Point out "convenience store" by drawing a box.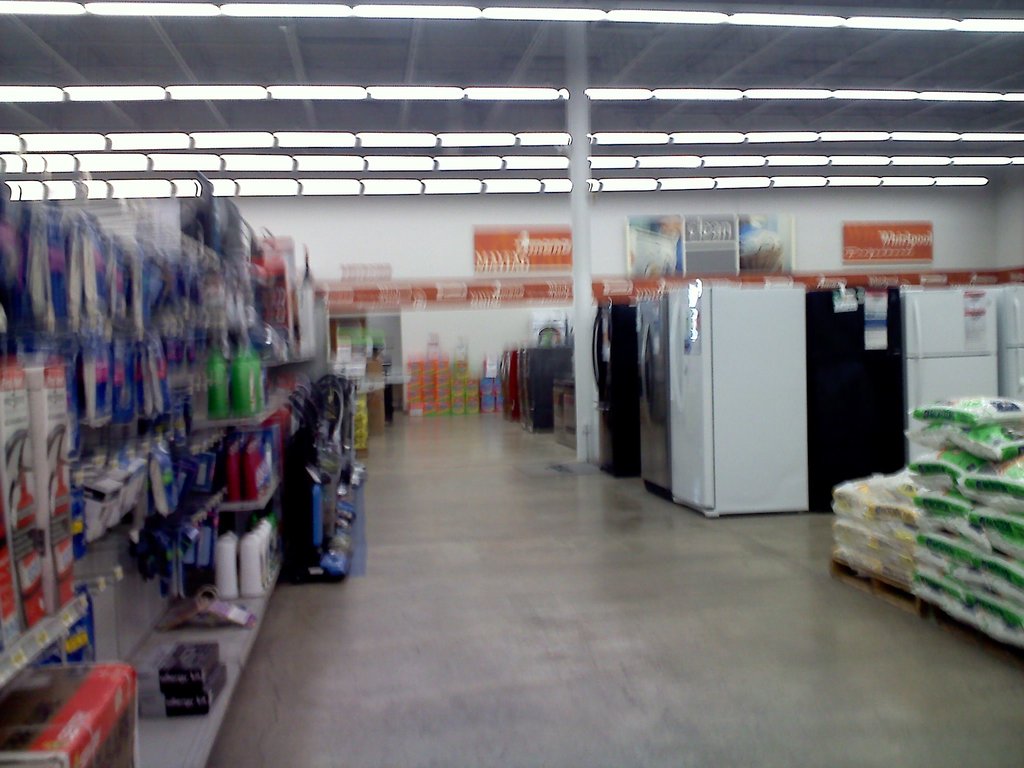
bbox=[0, 0, 1005, 703].
